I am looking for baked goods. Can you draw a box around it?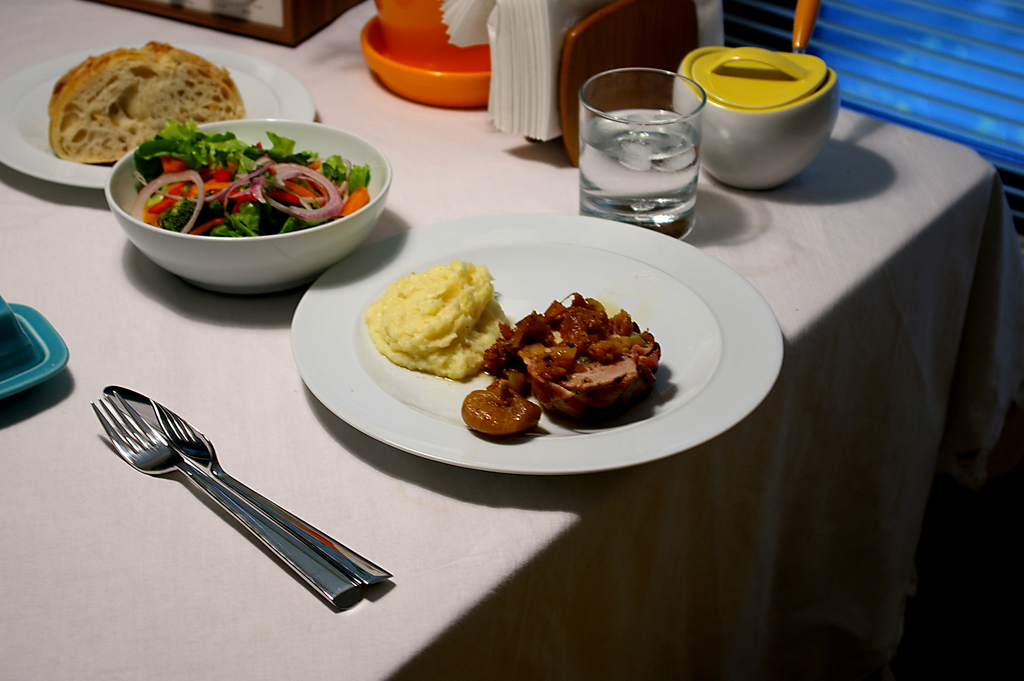
Sure, the bounding box is x1=485 y1=286 x2=668 y2=422.
